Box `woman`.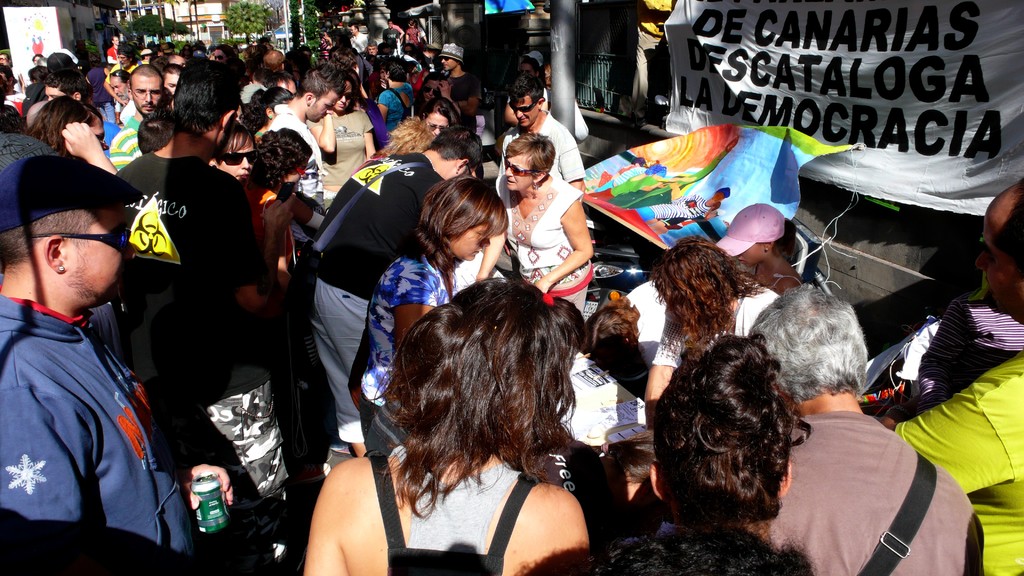
box(305, 69, 378, 213).
